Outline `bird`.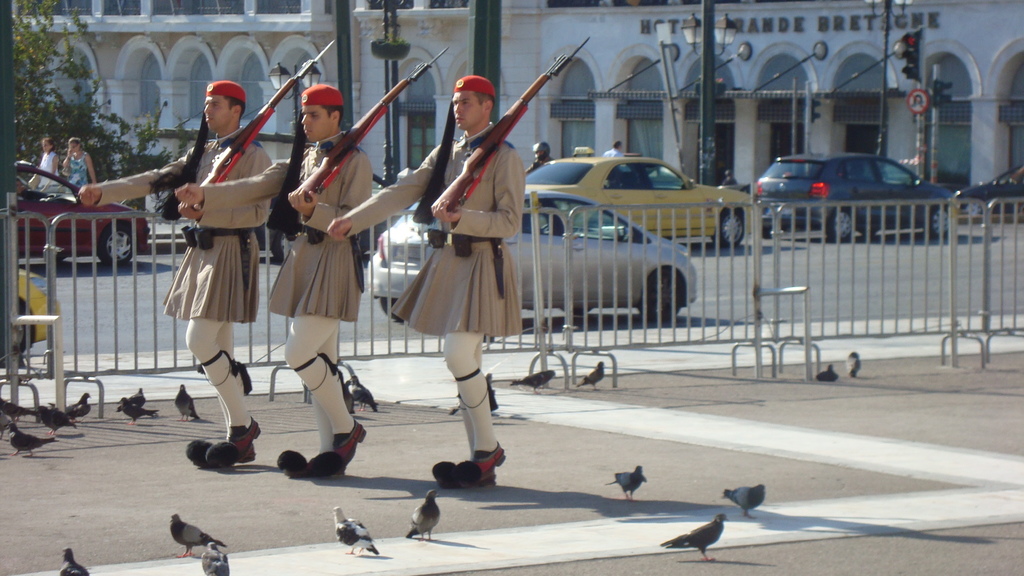
Outline: select_region(351, 377, 378, 415).
